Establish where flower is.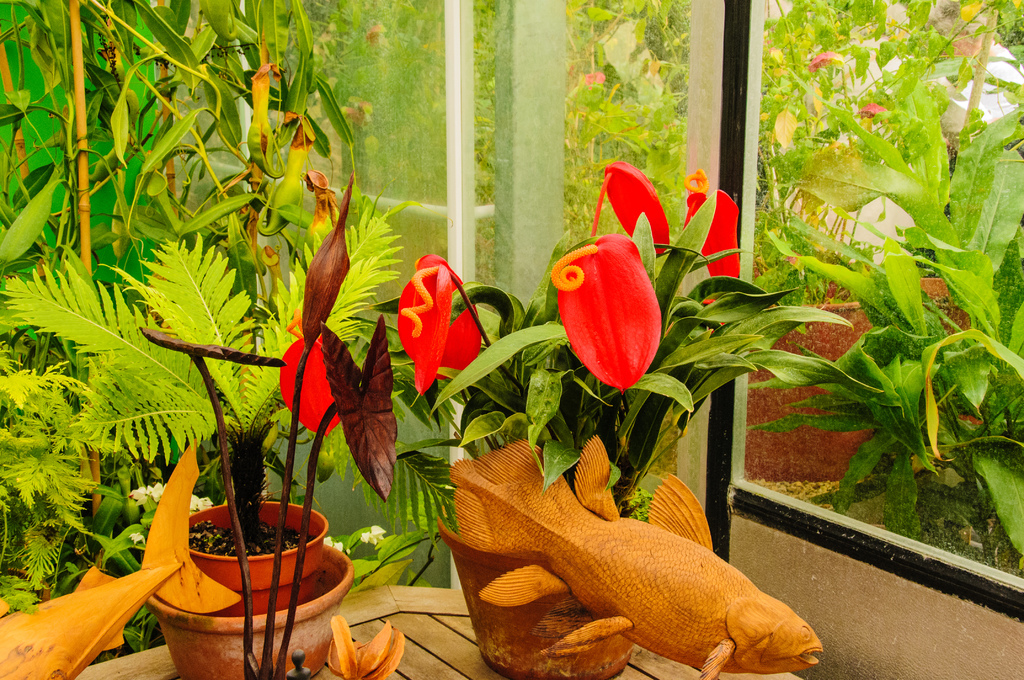
Established at l=279, t=341, r=351, b=430.
